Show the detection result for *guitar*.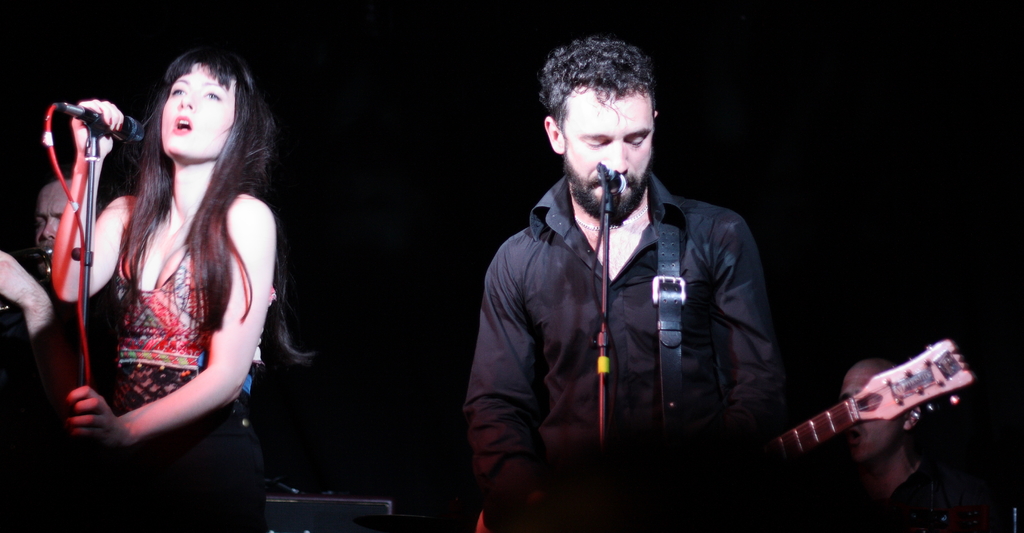
x1=475 y1=332 x2=989 y2=532.
